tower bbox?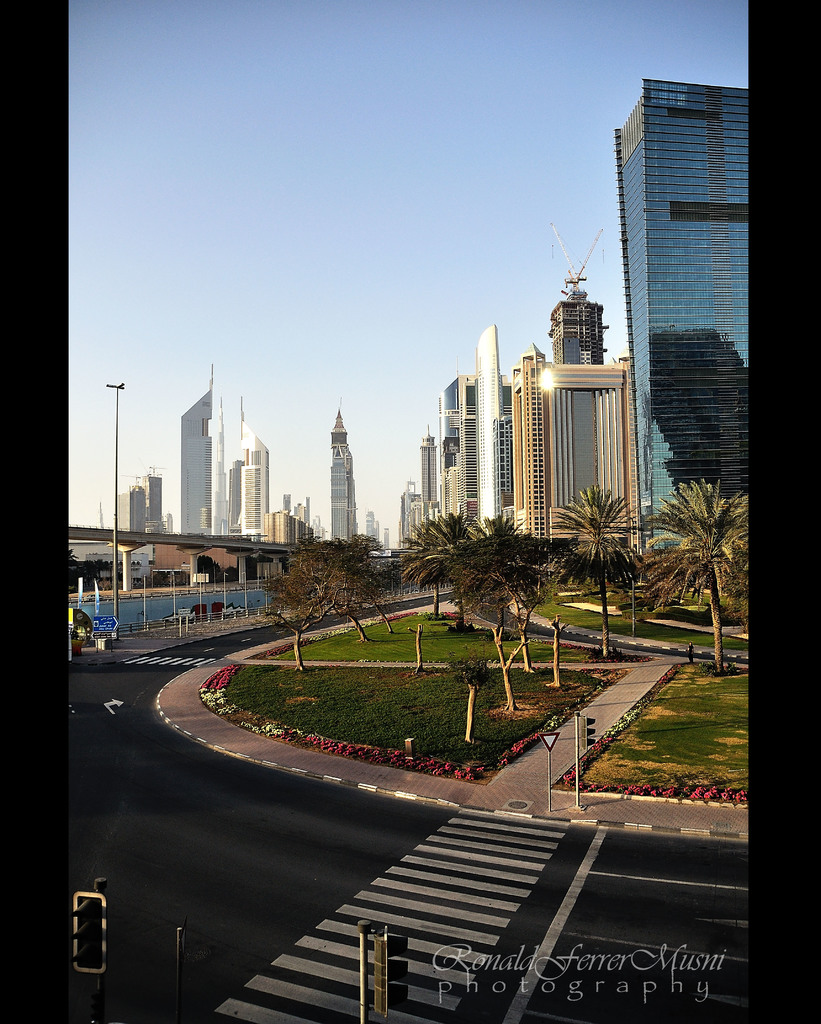
{"x1": 226, "y1": 396, "x2": 268, "y2": 536}
